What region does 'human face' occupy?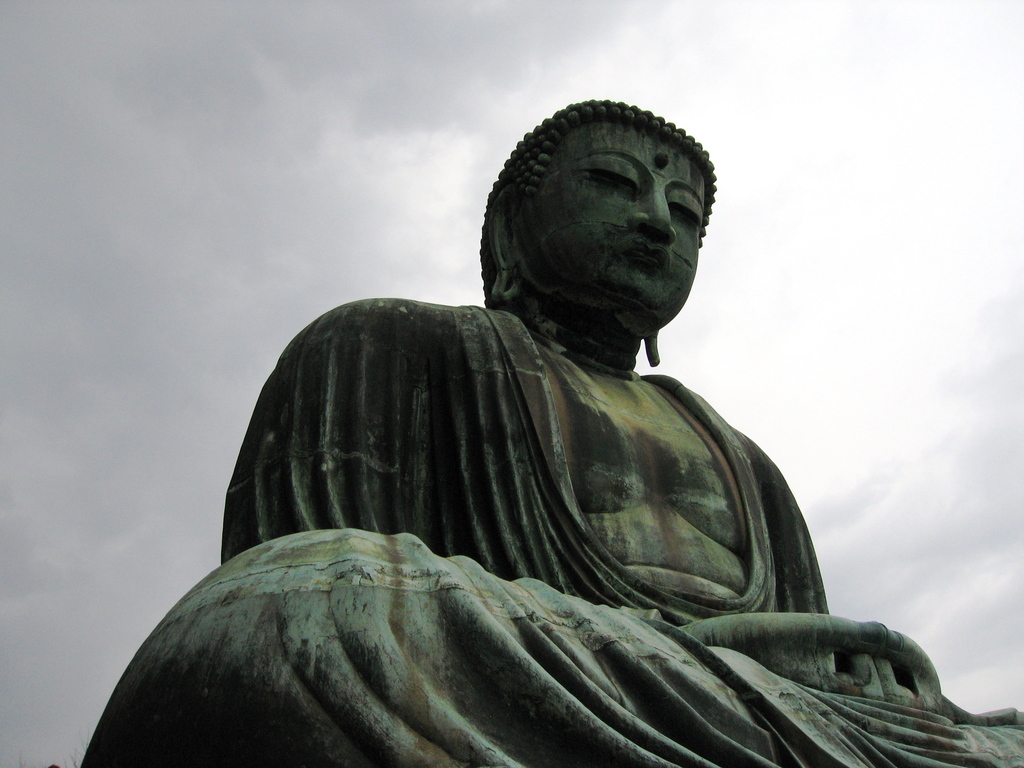
left=518, top=122, right=711, bottom=324.
